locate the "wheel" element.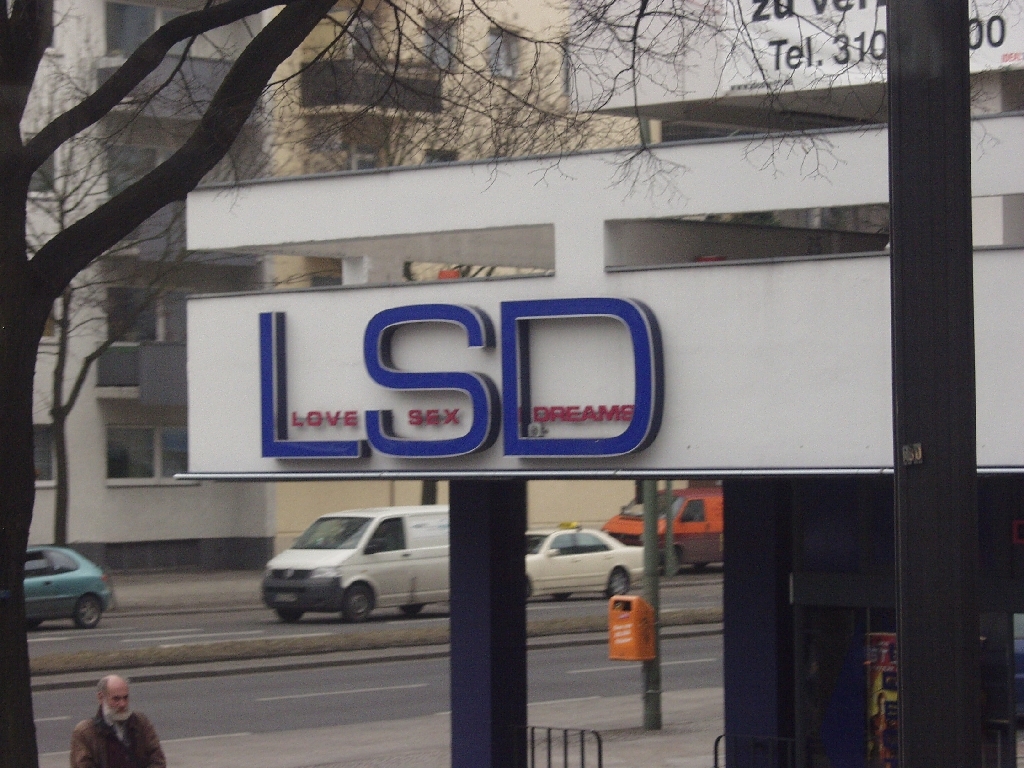
Element bbox: [x1=608, y1=570, x2=627, y2=598].
